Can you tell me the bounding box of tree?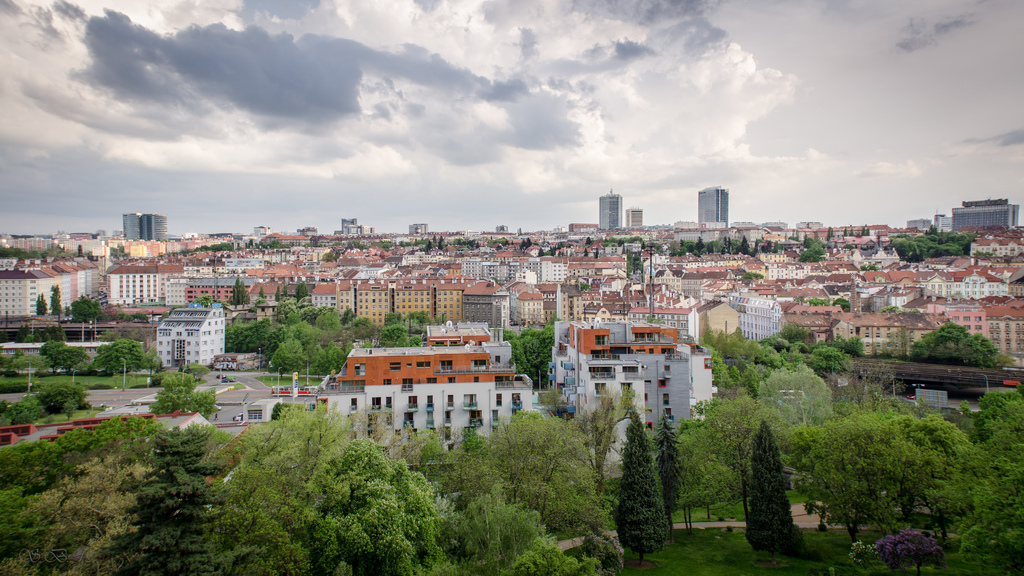
[x1=73, y1=290, x2=118, y2=324].
